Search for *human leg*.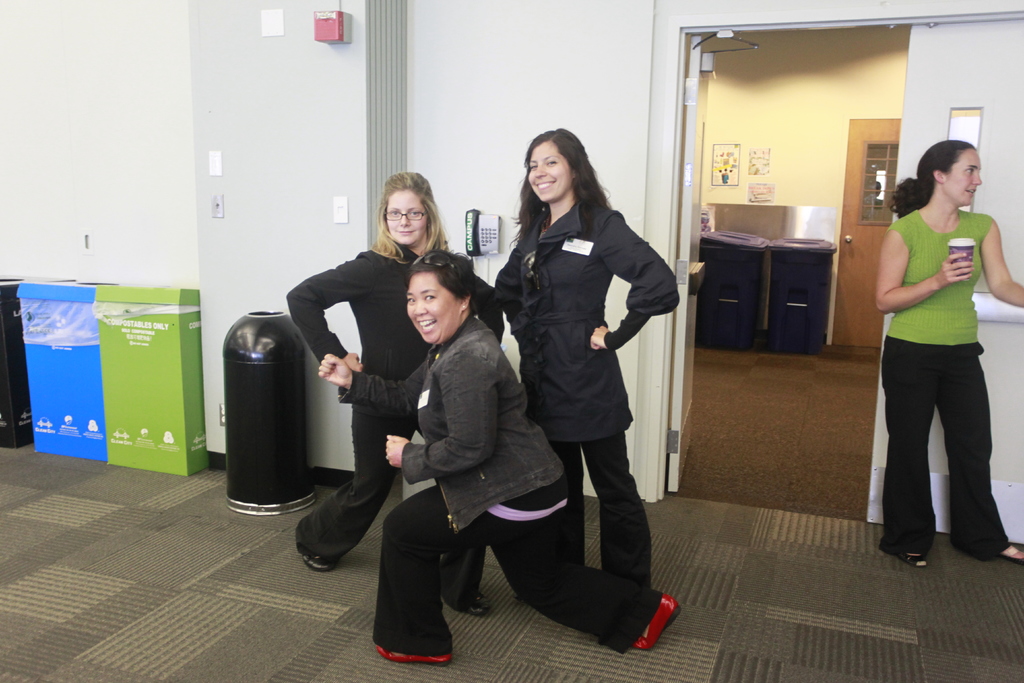
Found at (936, 348, 1023, 565).
